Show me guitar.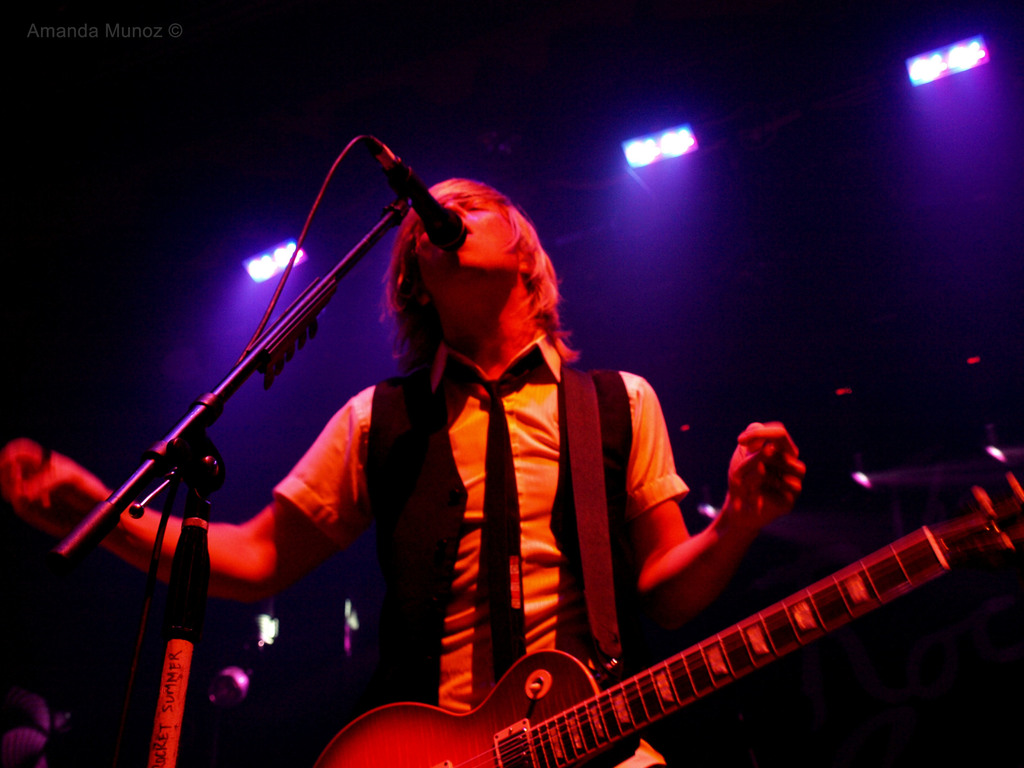
guitar is here: 246/487/1023/767.
